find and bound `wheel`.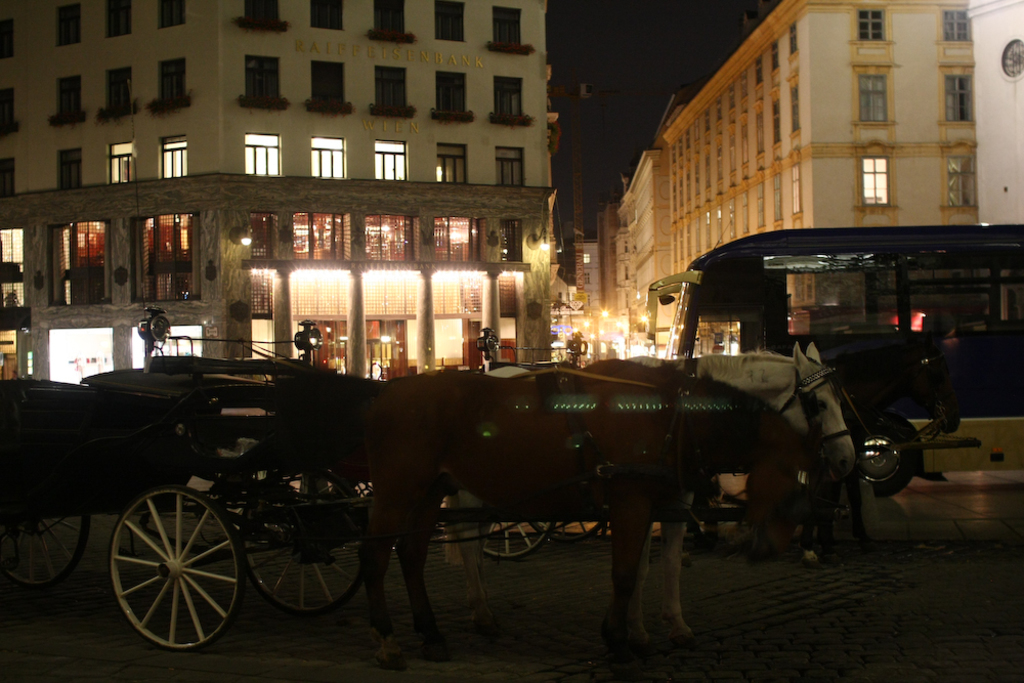
Bound: (x1=858, y1=414, x2=924, y2=498).
